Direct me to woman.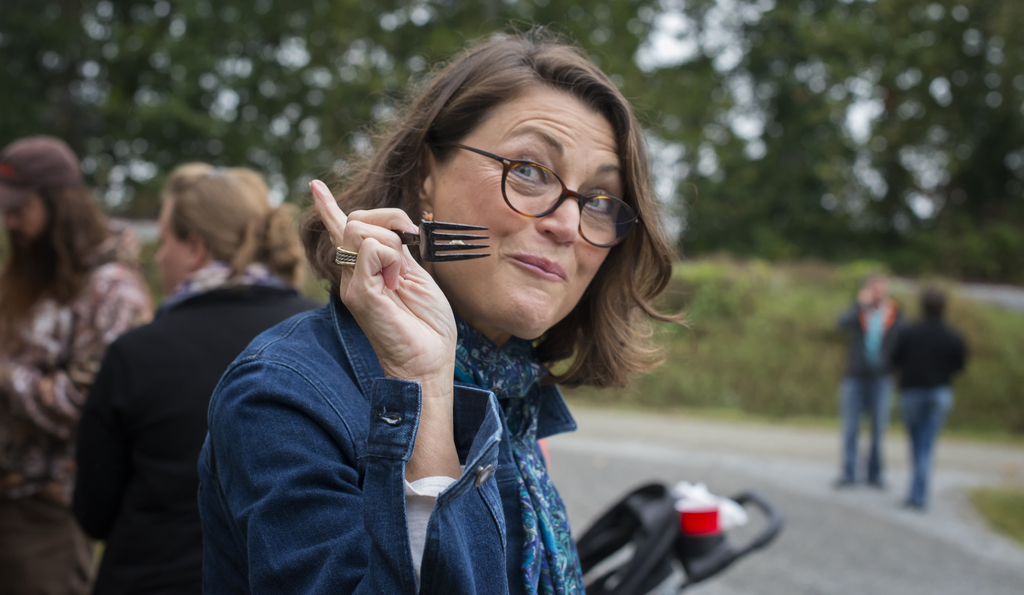
Direction: BBox(64, 161, 313, 594).
